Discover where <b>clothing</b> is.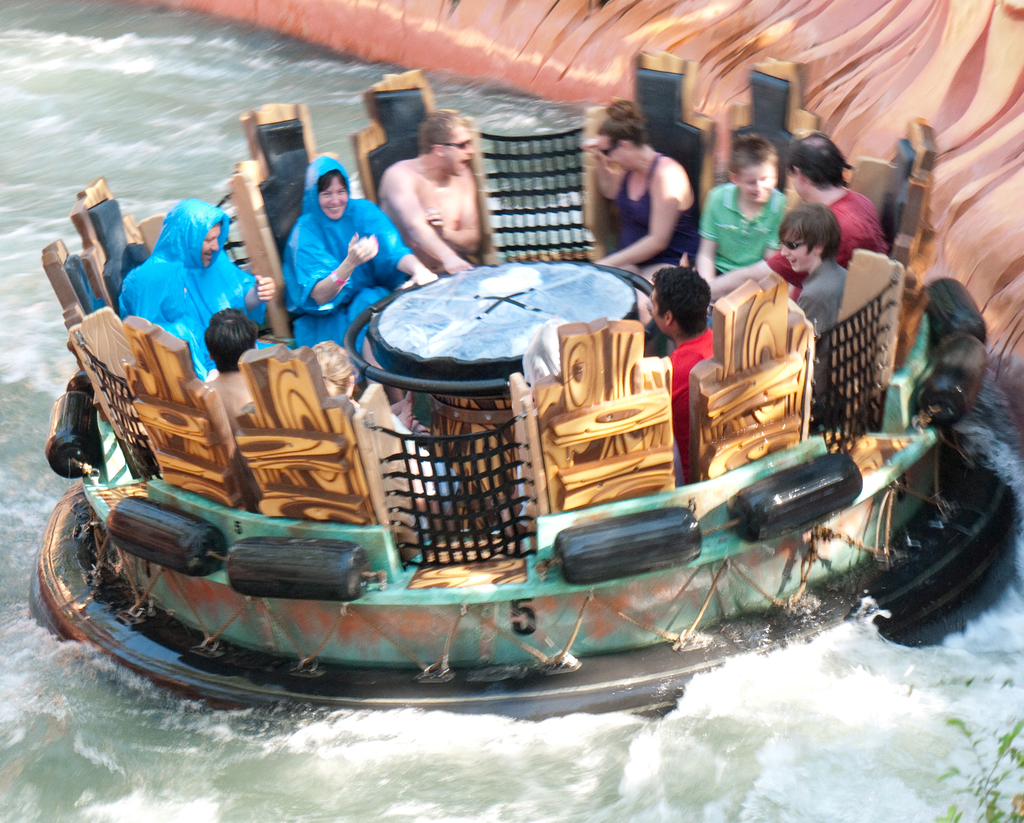
Discovered at l=763, t=186, r=889, b=292.
